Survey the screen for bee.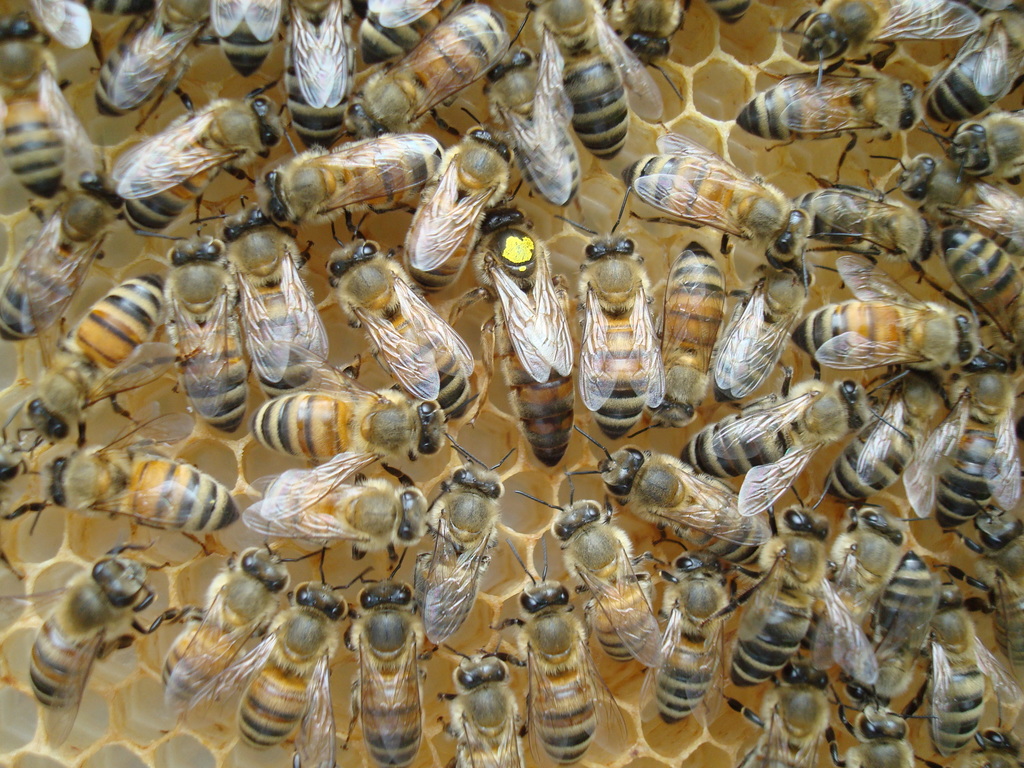
Survey found: 507 0 668 161.
